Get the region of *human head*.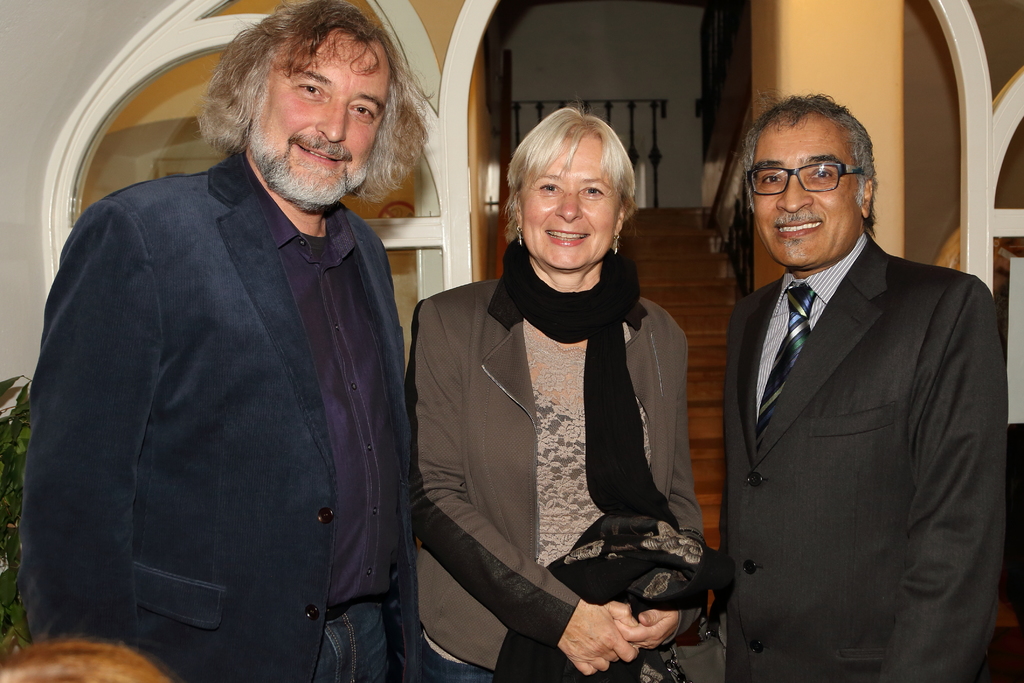
box=[499, 102, 652, 269].
